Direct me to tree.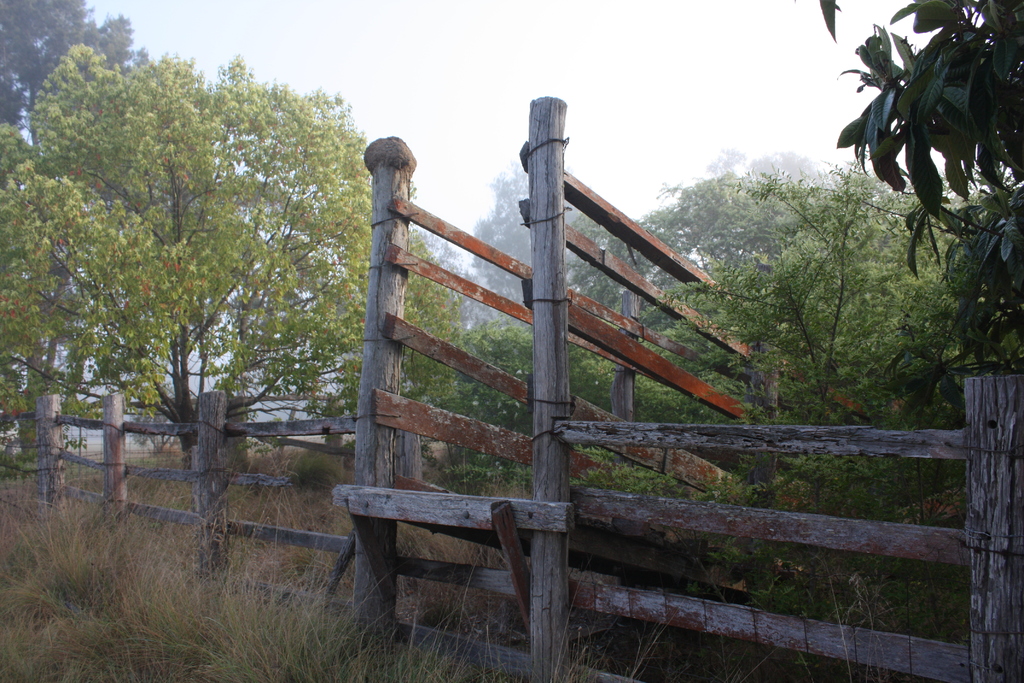
Direction: bbox=[624, 154, 929, 584].
